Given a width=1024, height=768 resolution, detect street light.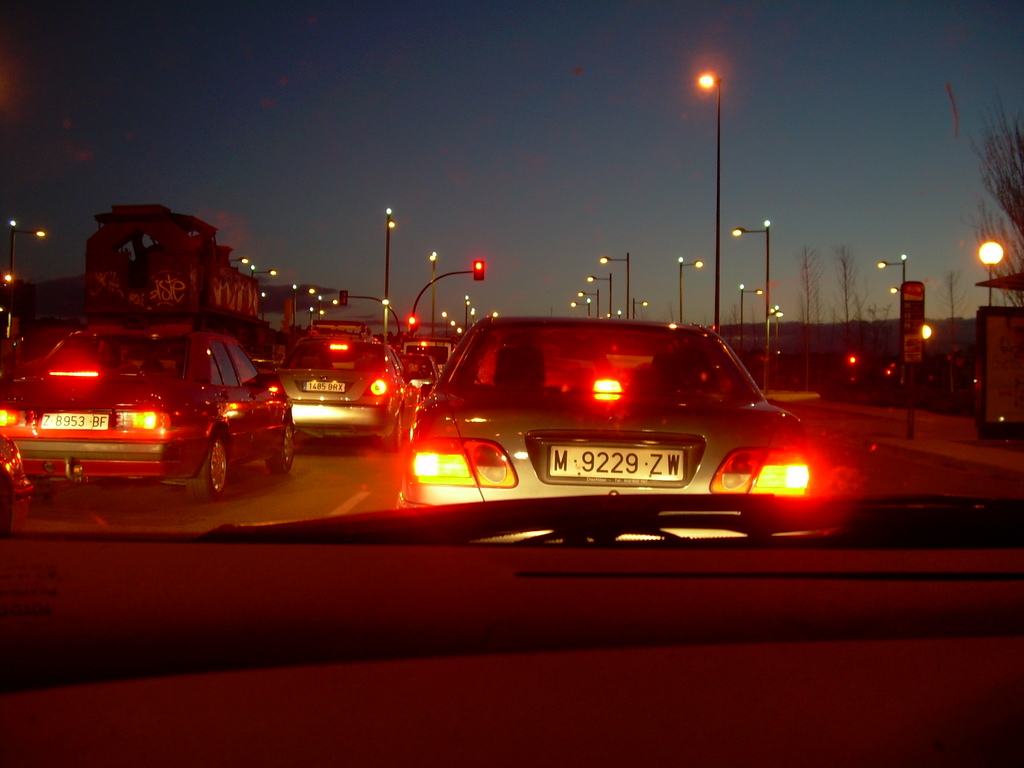
locate(975, 241, 1009, 304).
